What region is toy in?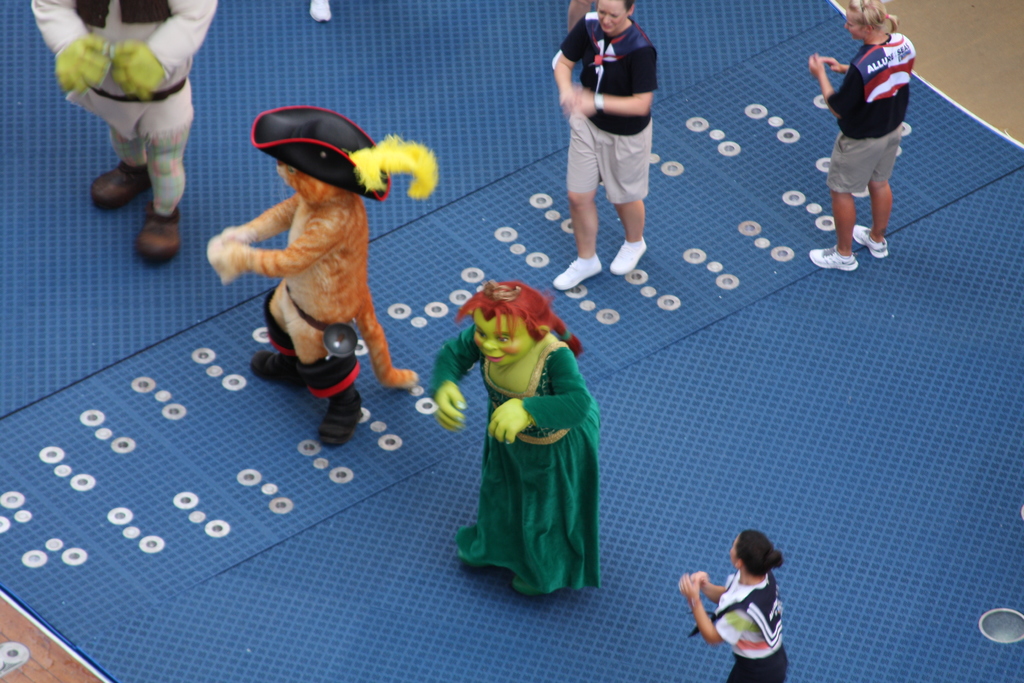
<region>33, 0, 219, 259</region>.
